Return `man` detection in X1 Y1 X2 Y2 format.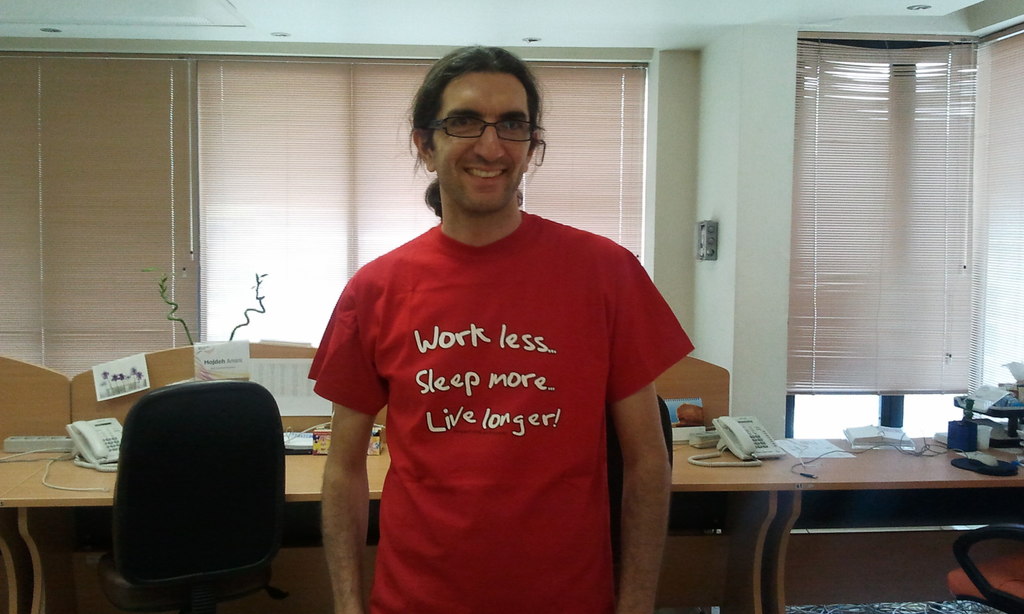
290 47 712 602.
